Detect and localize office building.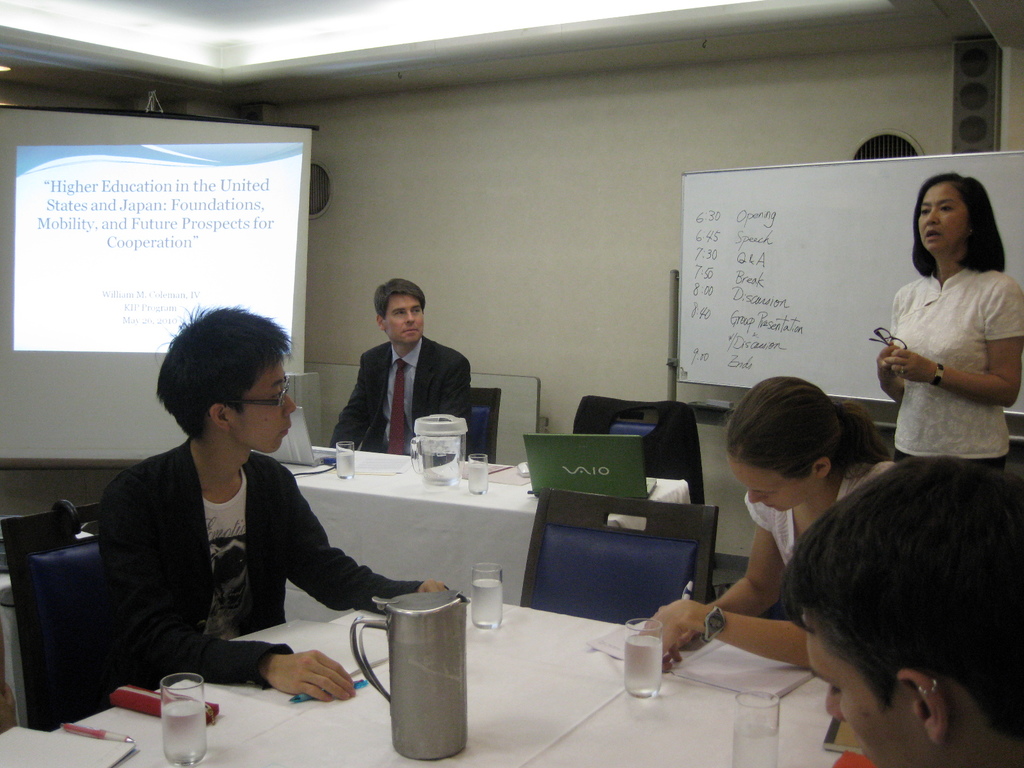
Localized at 24/68/1023/742.
